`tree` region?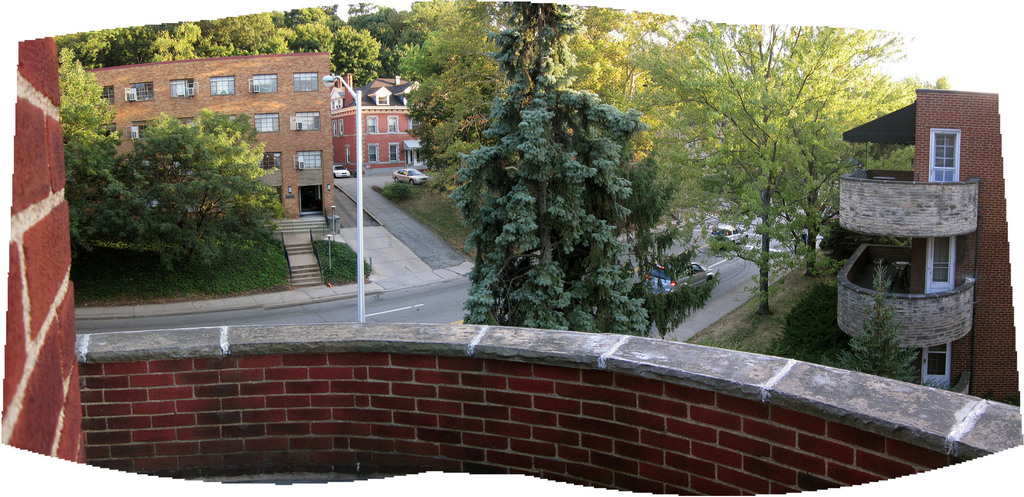
locate(446, 1, 652, 326)
